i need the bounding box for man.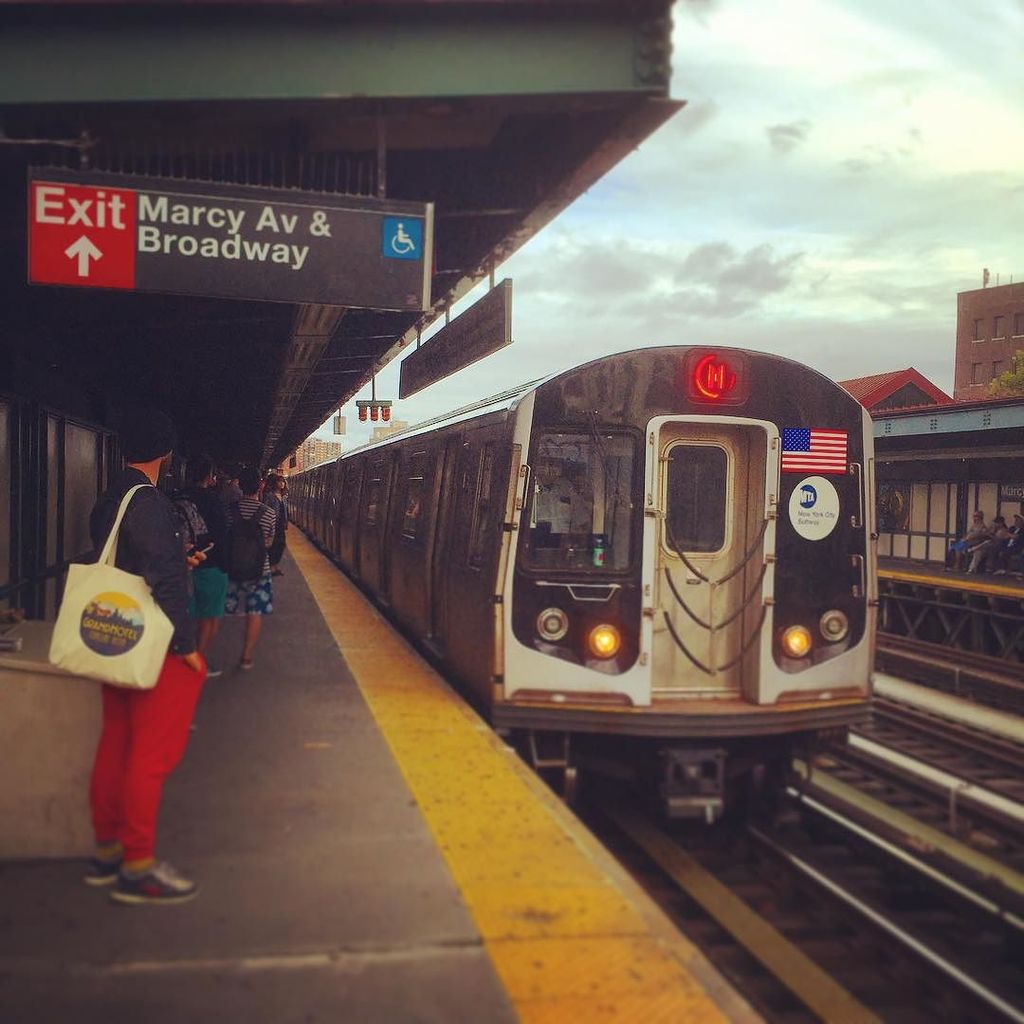
Here it is: bbox=(222, 467, 274, 667).
